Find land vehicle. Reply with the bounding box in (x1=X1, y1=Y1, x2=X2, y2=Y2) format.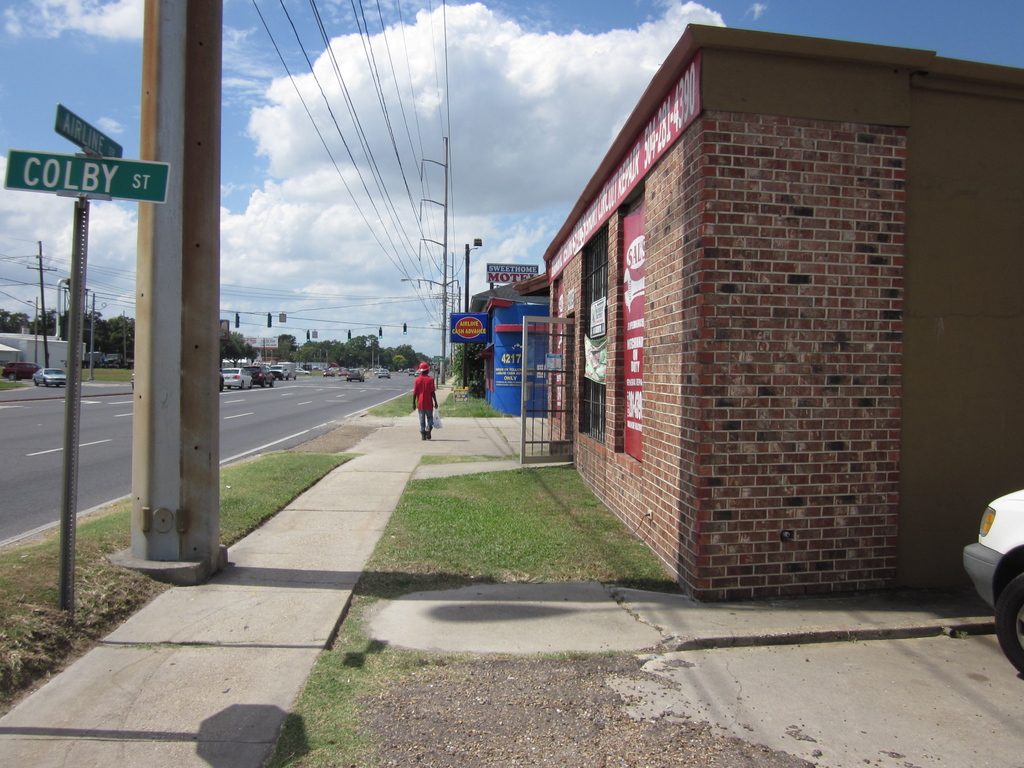
(x1=378, y1=367, x2=390, y2=378).
